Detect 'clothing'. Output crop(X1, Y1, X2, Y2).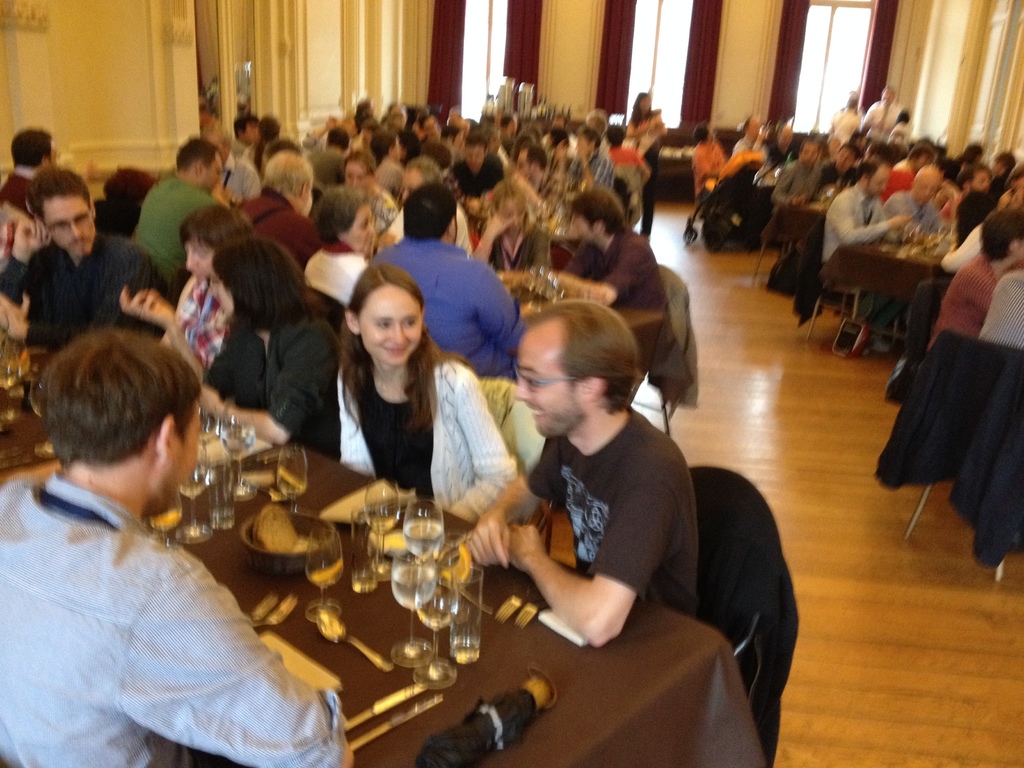
crop(237, 186, 323, 252).
